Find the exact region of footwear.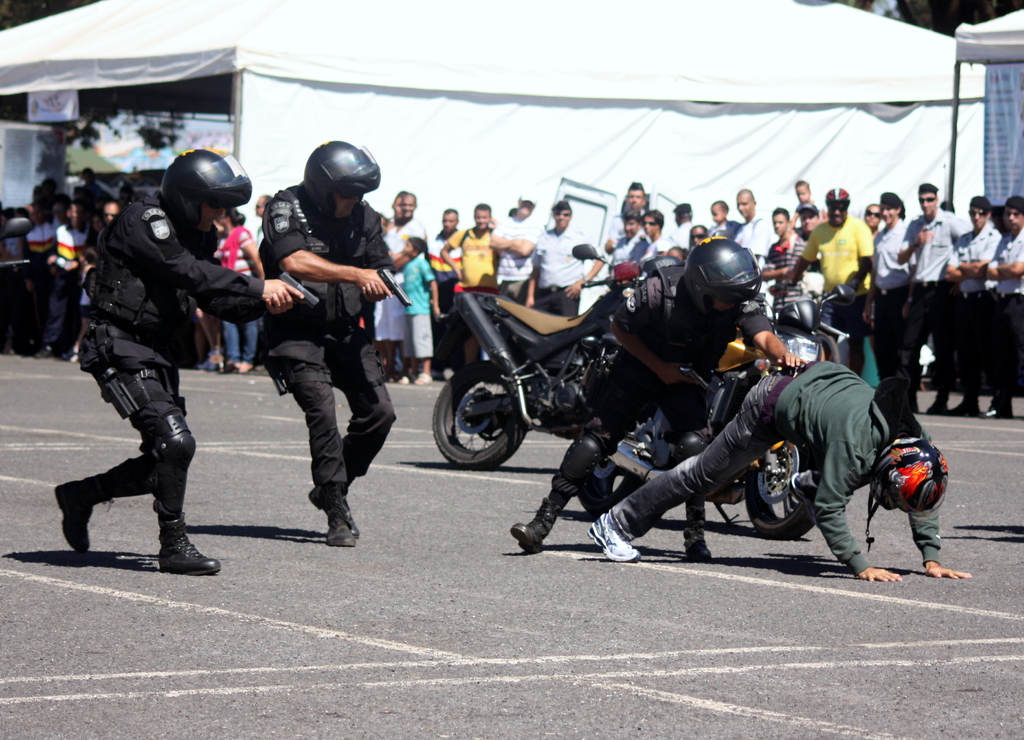
Exact region: x1=316 y1=488 x2=359 y2=538.
